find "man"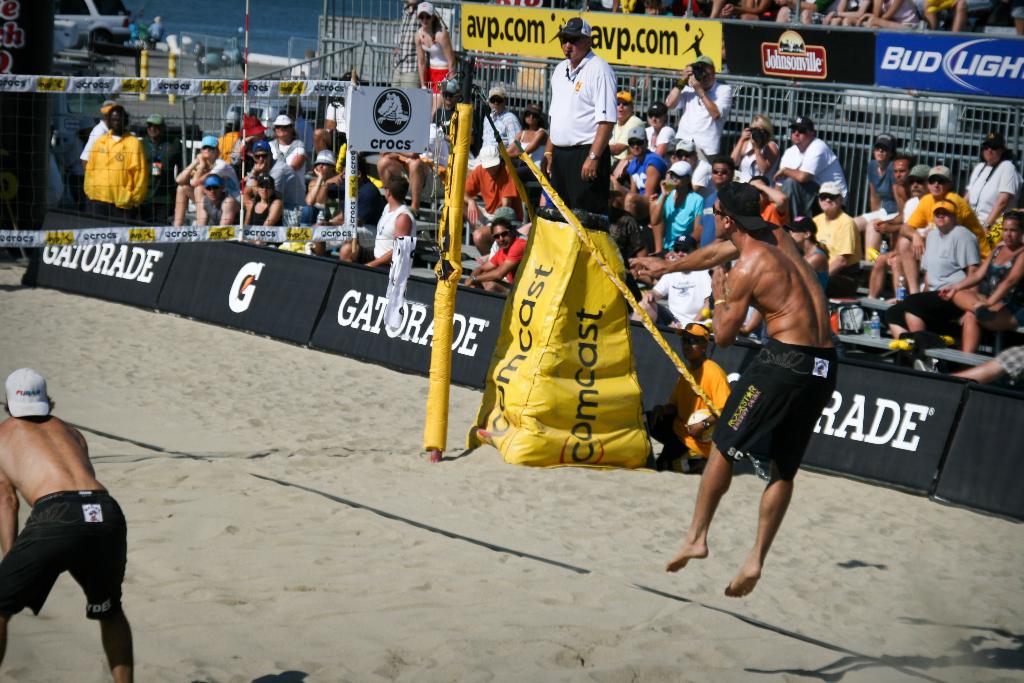
{"left": 303, "top": 153, "right": 346, "bottom": 236}
